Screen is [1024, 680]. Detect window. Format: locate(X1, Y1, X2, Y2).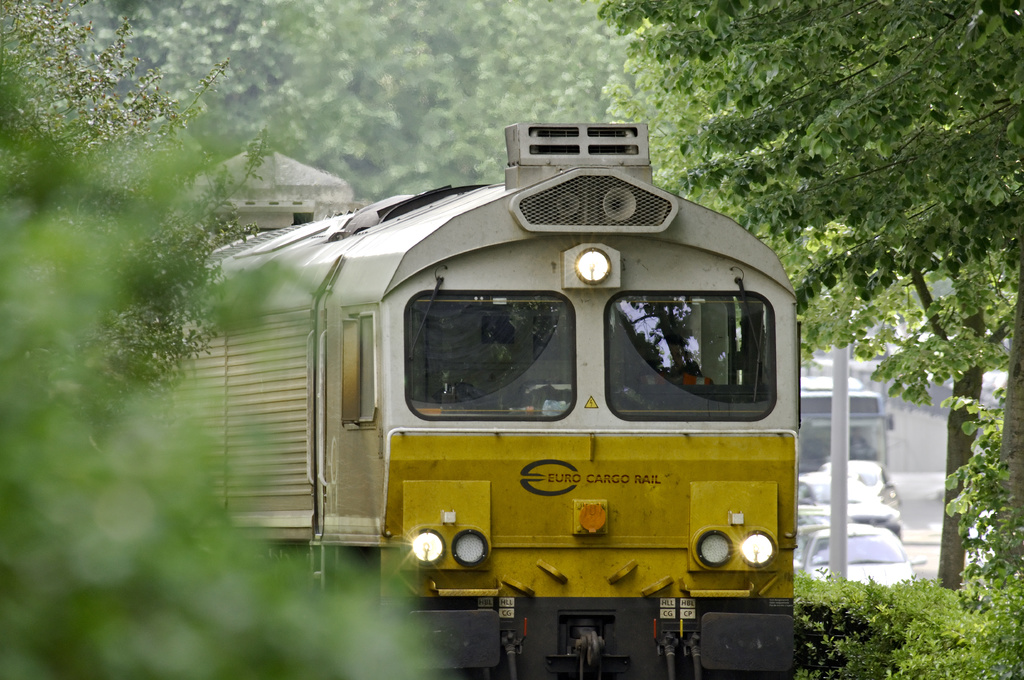
locate(397, 290, 588, 438).
